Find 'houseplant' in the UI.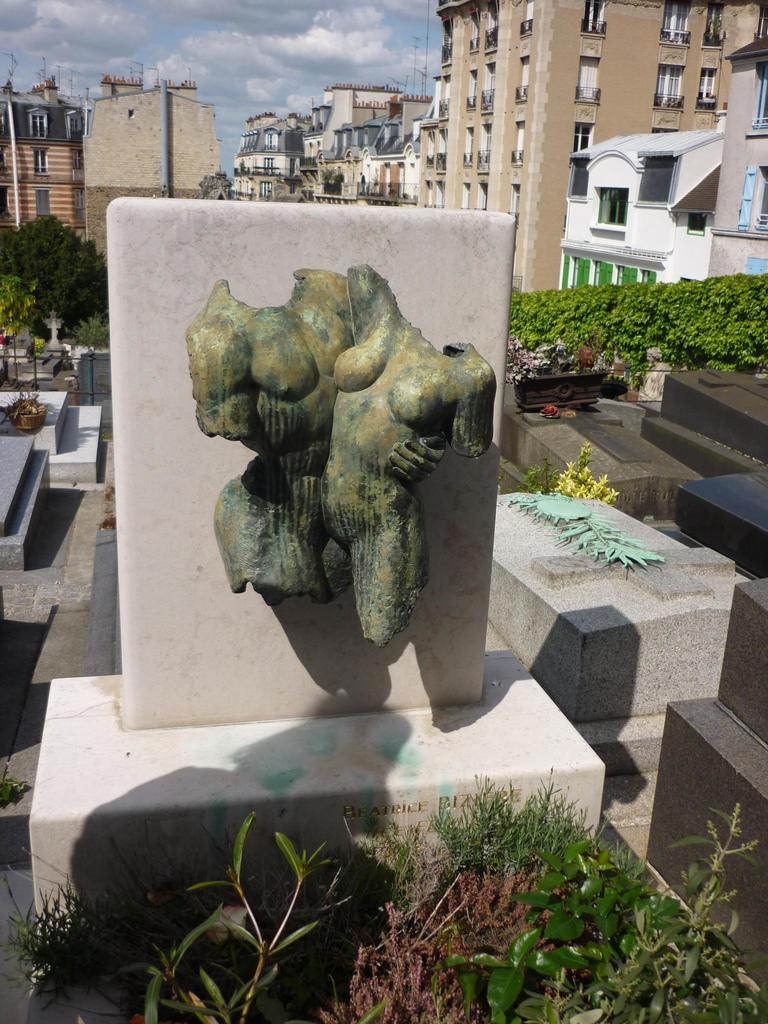
UI element at rect(0, 274, 50, 442).
